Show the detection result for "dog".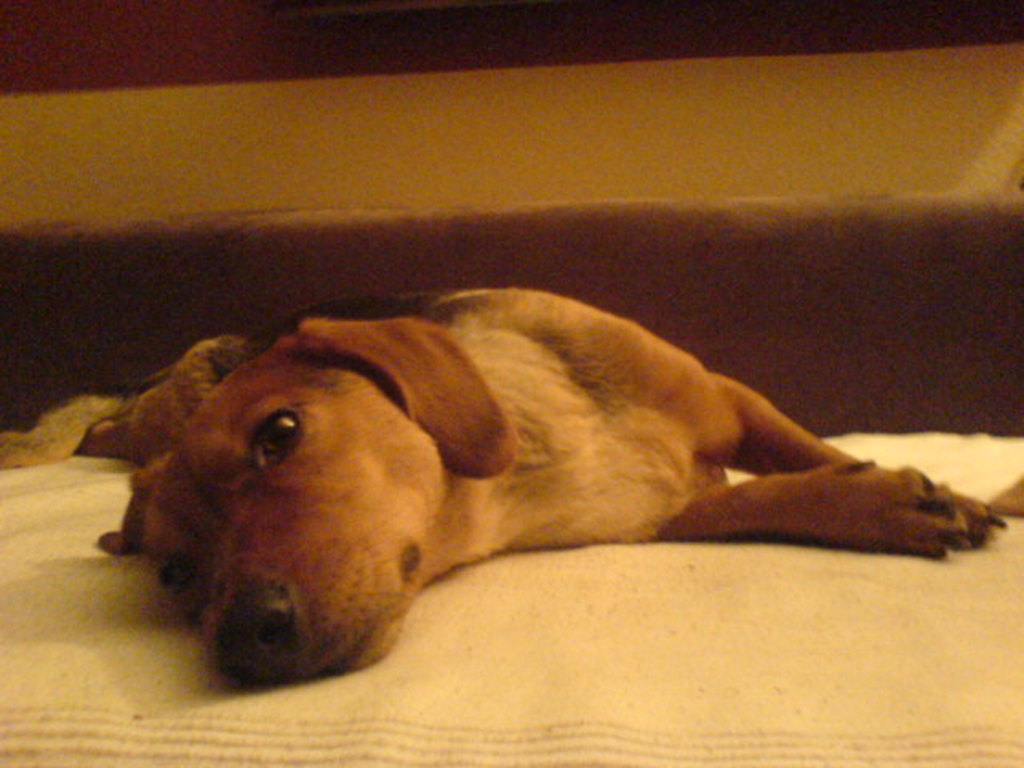
[left=0, top=286, right=1022, bottom=688].
